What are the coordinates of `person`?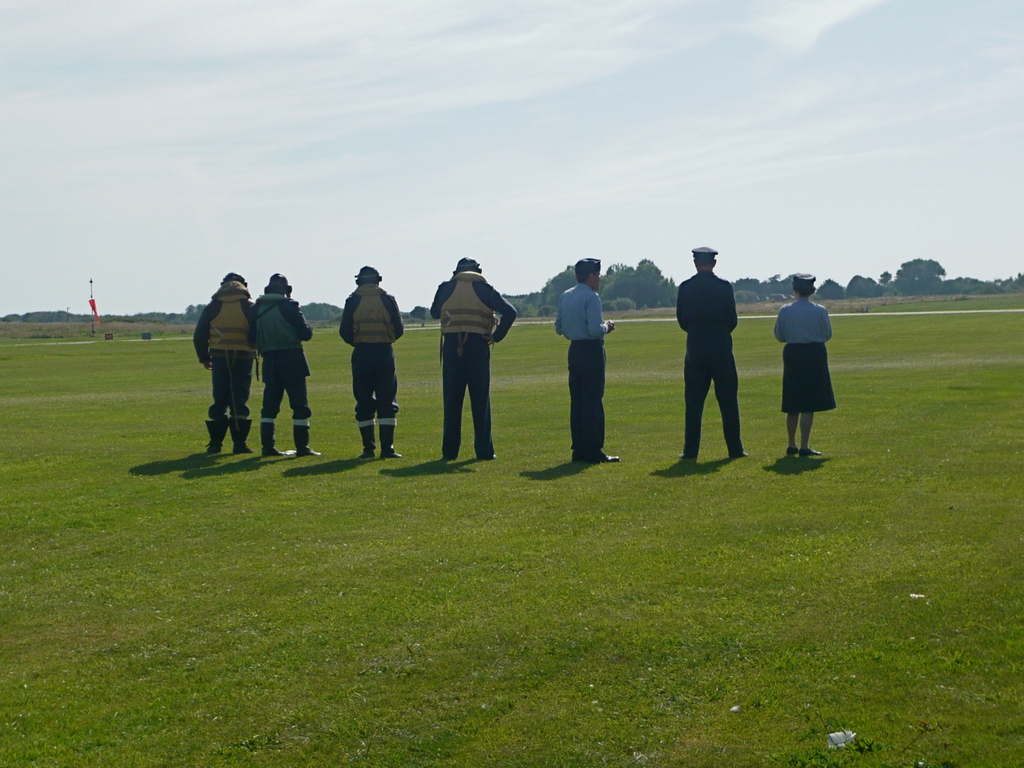
{"x1": 776, "y1": 274, "x2": 838, "y2": 456}.
